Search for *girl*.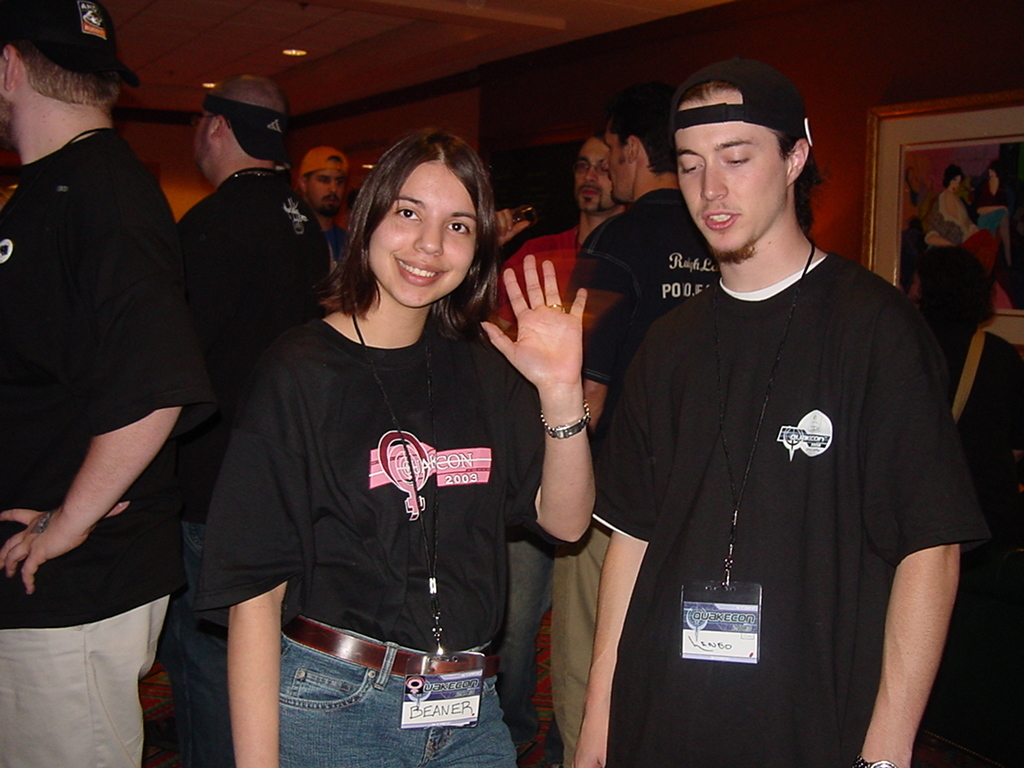
Found at select_region(193, 116, 592, 767).
